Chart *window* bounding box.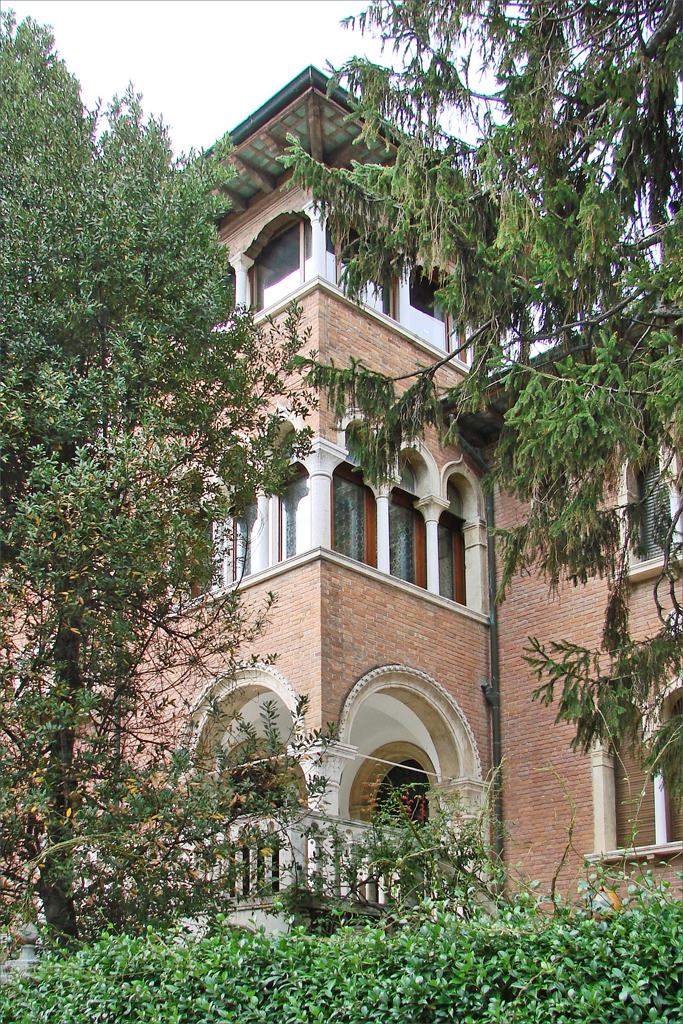
Charted: Rect(242, 196, 324, 301).
